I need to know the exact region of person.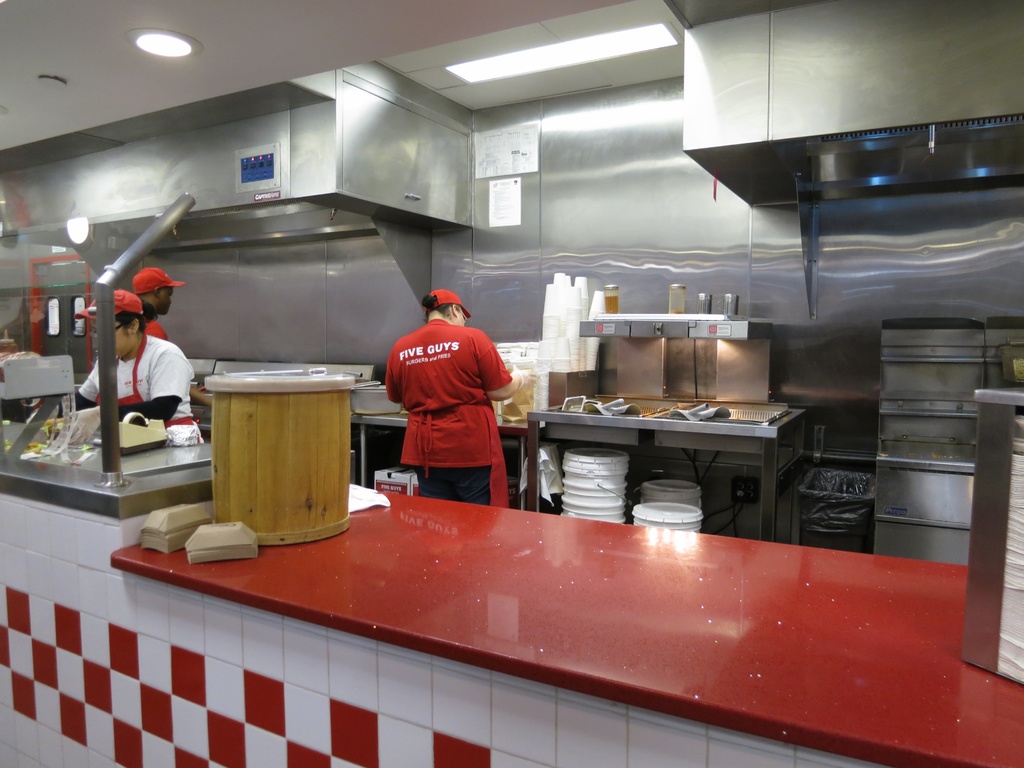
Region: 127 263 214 408.
